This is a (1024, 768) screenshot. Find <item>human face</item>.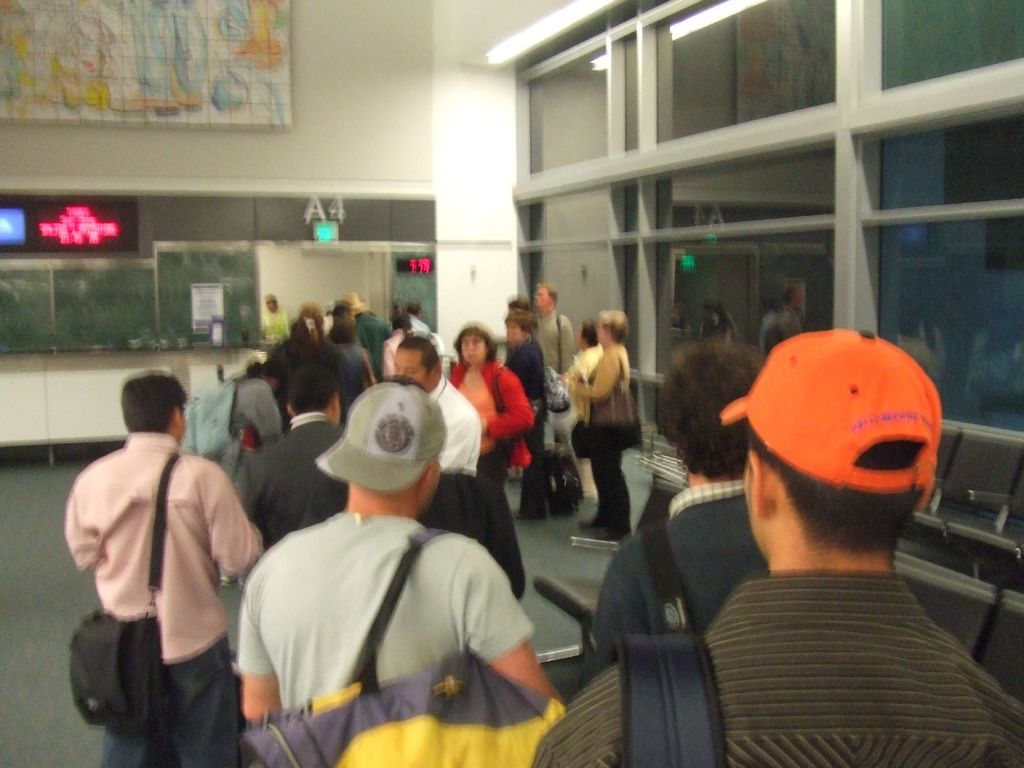
Bounding box: [left=506, top=321, right=524, bottom=341].
